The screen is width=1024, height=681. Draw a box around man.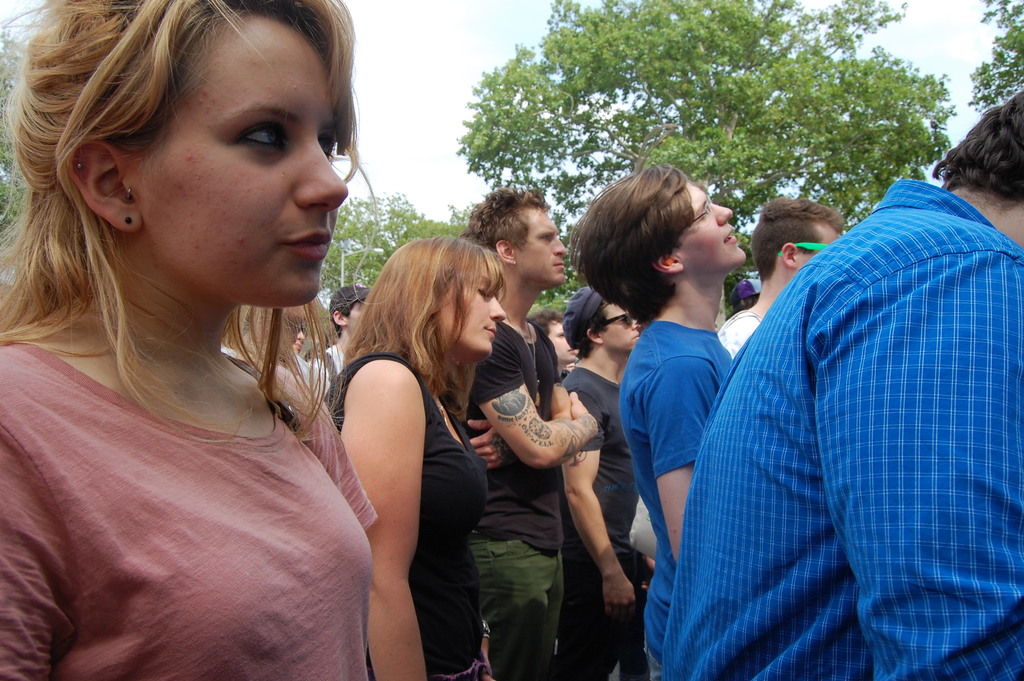
x1=714 y1=200 x2=845 y2=370.
